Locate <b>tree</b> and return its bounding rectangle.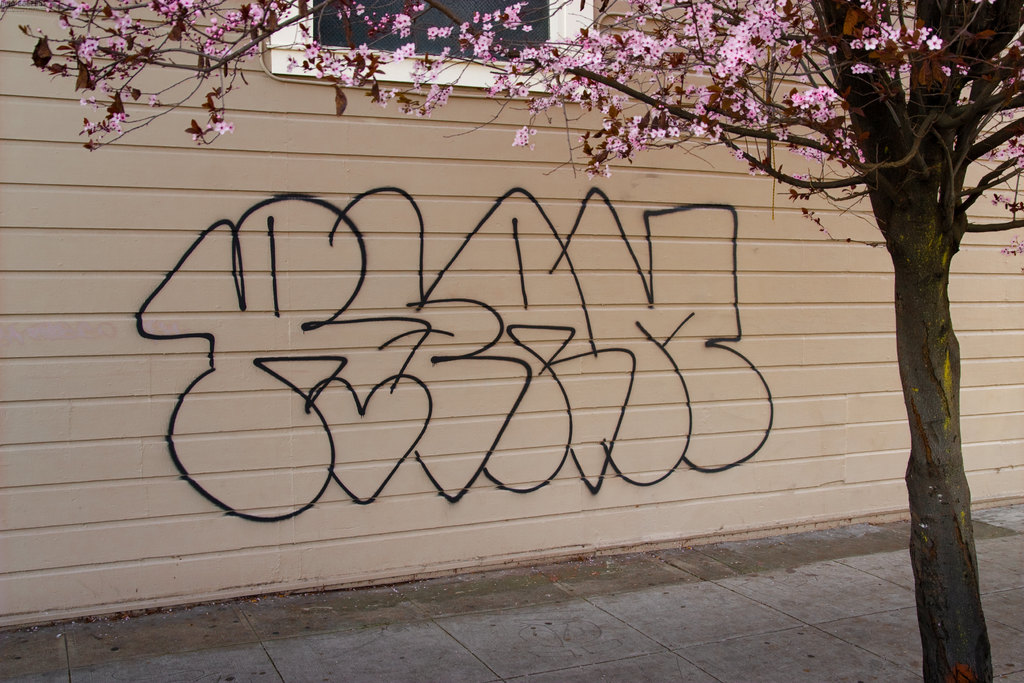
0/0/1023/682.
